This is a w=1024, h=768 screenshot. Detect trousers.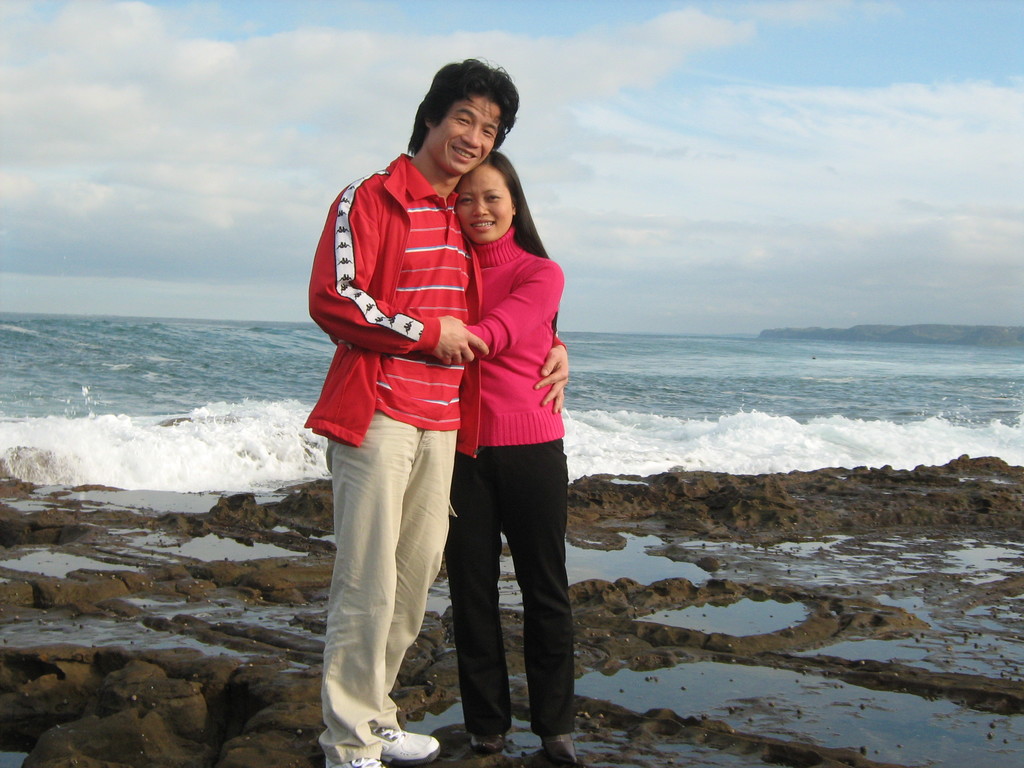
x1=315, y1=403, x2=456, y2=729.
